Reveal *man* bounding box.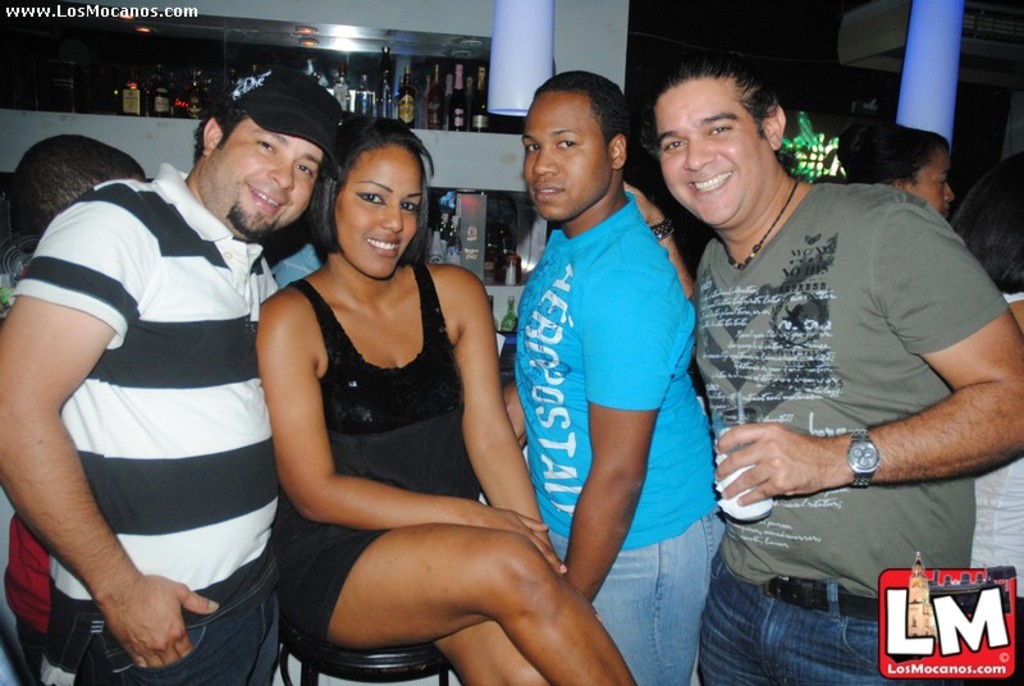
Revealed: bbox=(8, 73, 319, 674).
